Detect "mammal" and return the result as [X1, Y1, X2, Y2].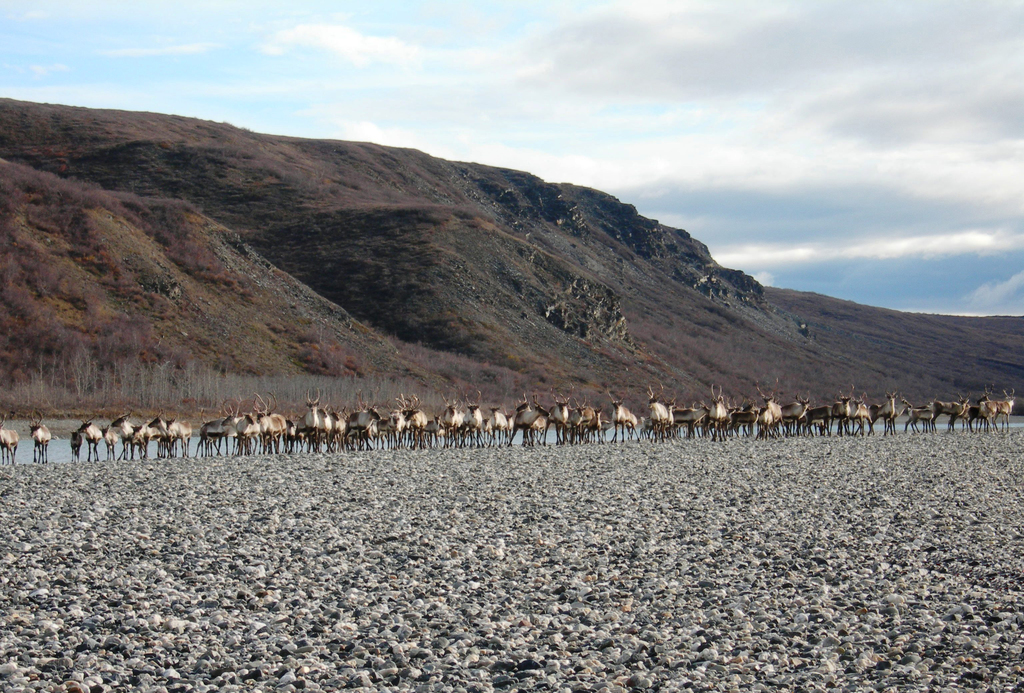
[462, 383, 488, 459].
